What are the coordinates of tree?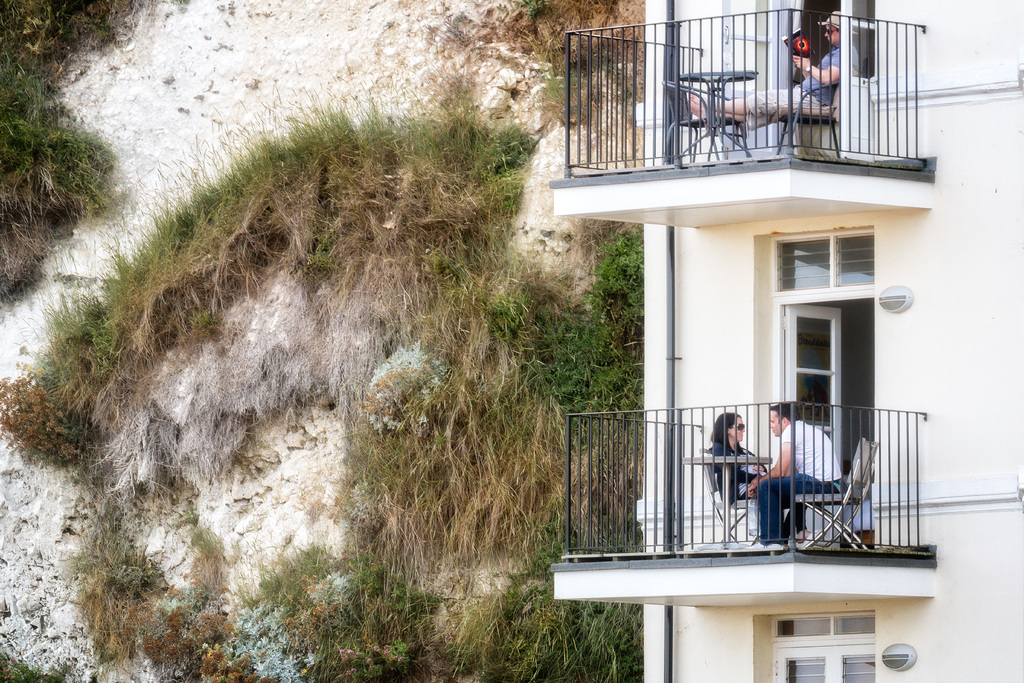
l=533, t=215, r=664, b=445.
